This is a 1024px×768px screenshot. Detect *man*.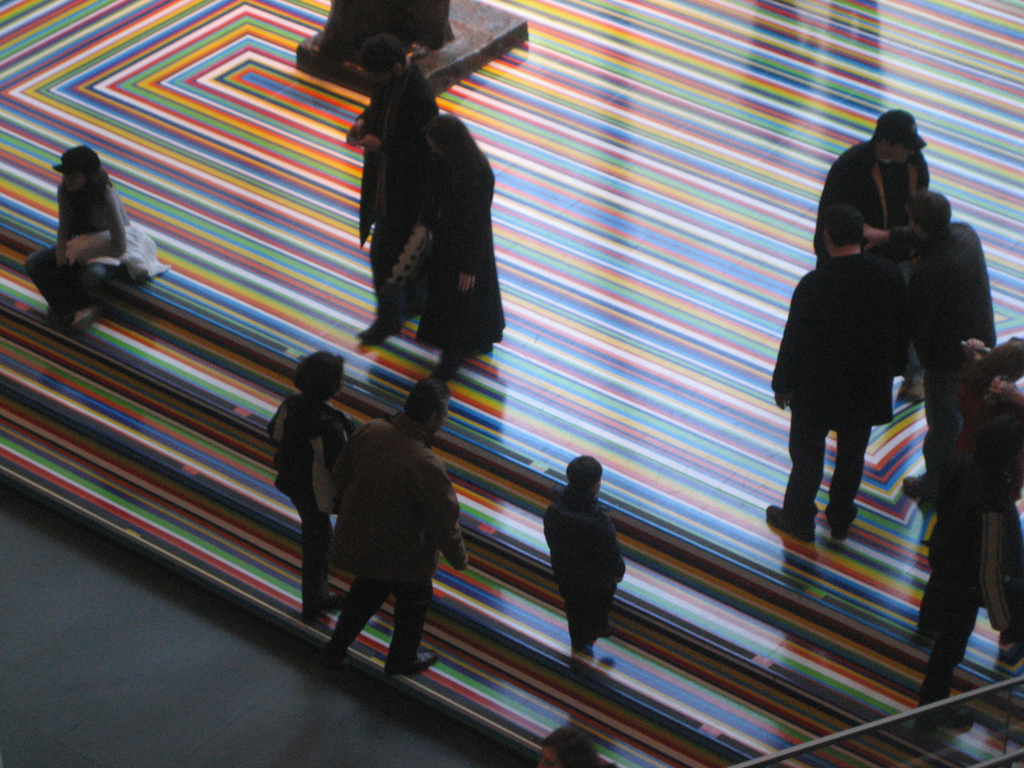
(left=301, top=399, right=456, bottom=689).
